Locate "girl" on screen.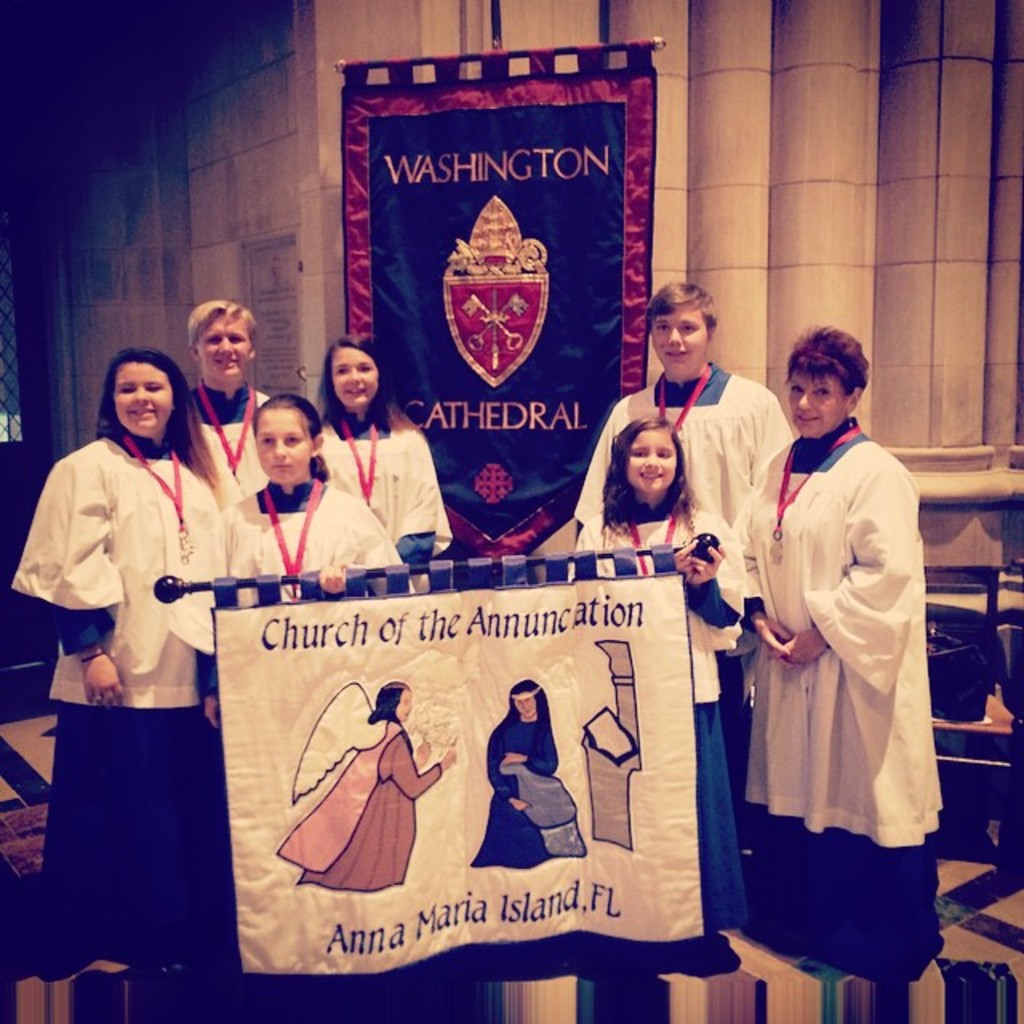
On screen at box(466, 678, 558, 872).
